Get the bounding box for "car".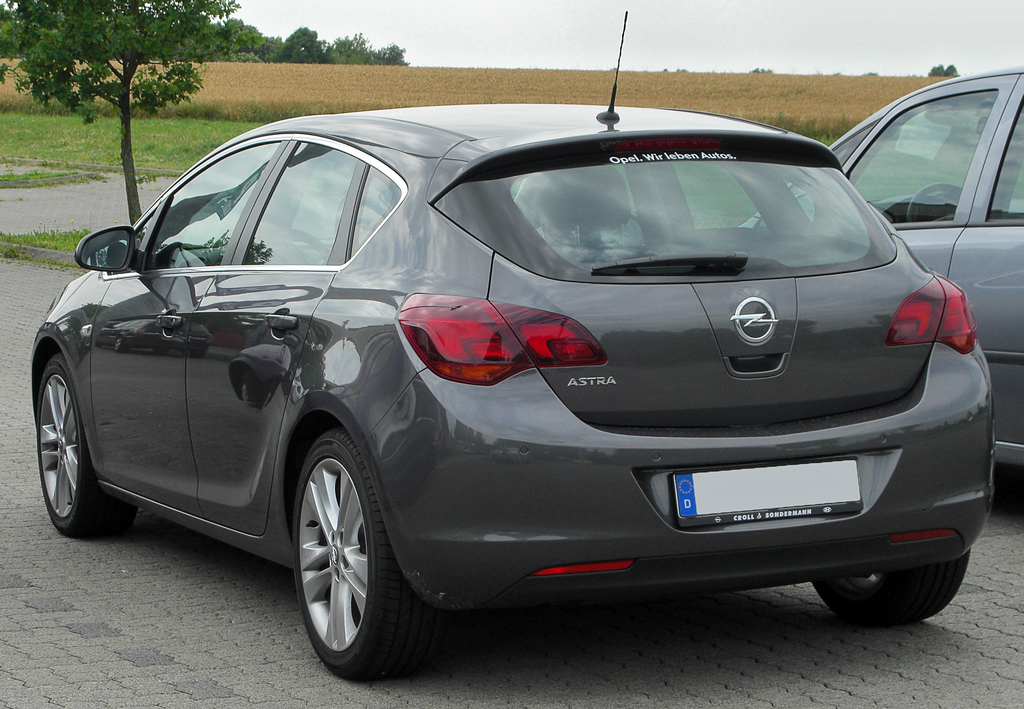
(left=31, top=8, right=993, bottom=685).
